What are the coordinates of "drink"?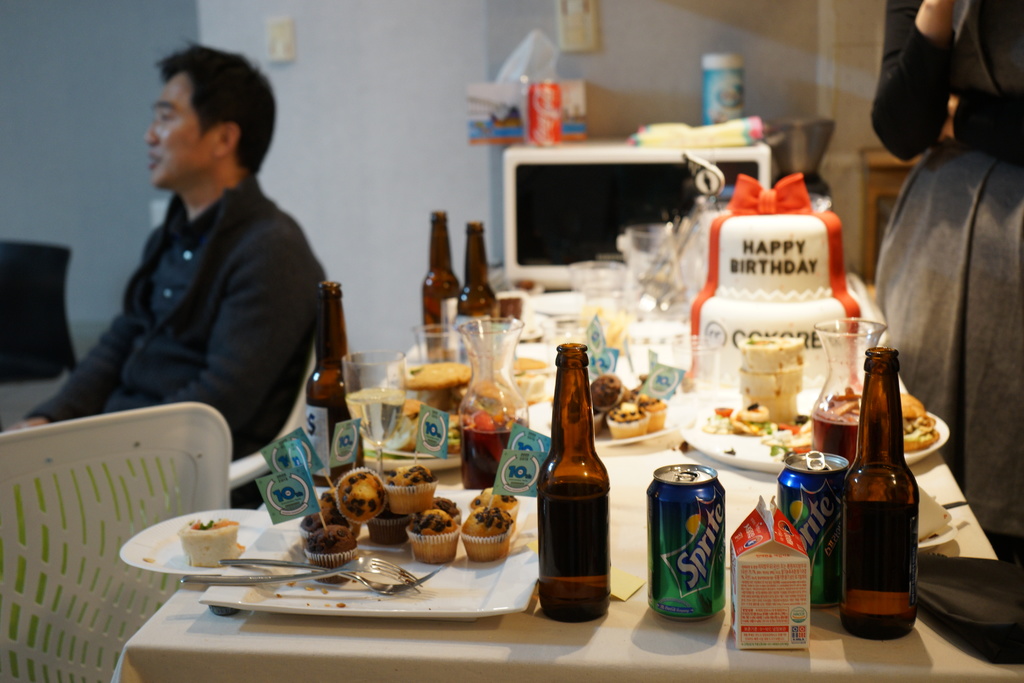
(459,298,488,365).
